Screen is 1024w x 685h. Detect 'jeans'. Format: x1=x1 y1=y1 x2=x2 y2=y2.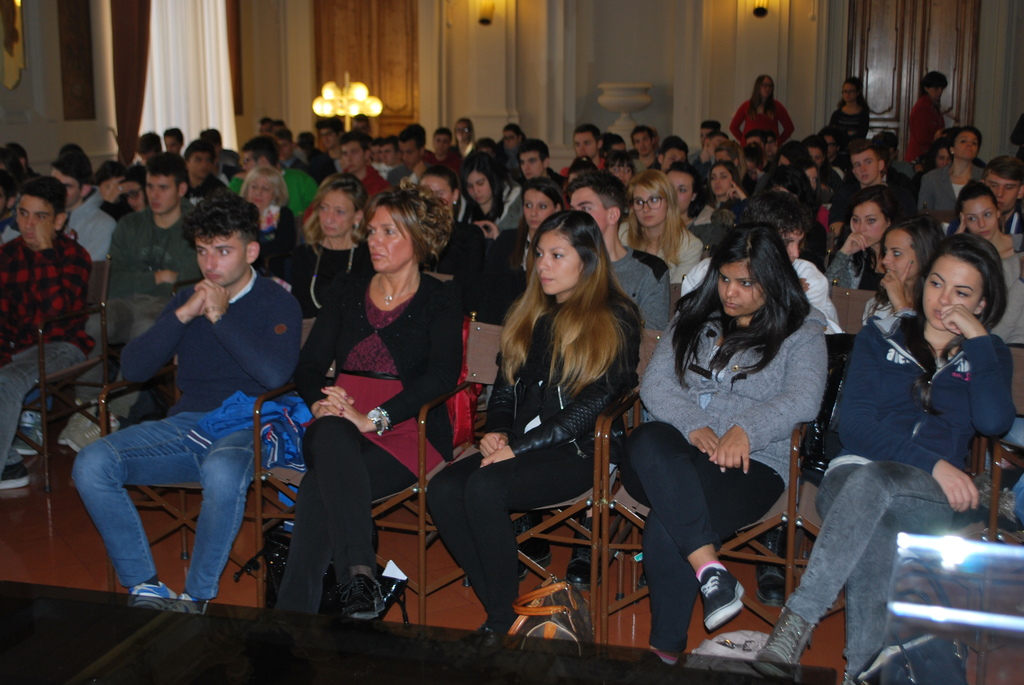
x1=803 y1=425 x2=1003 y2=684.
